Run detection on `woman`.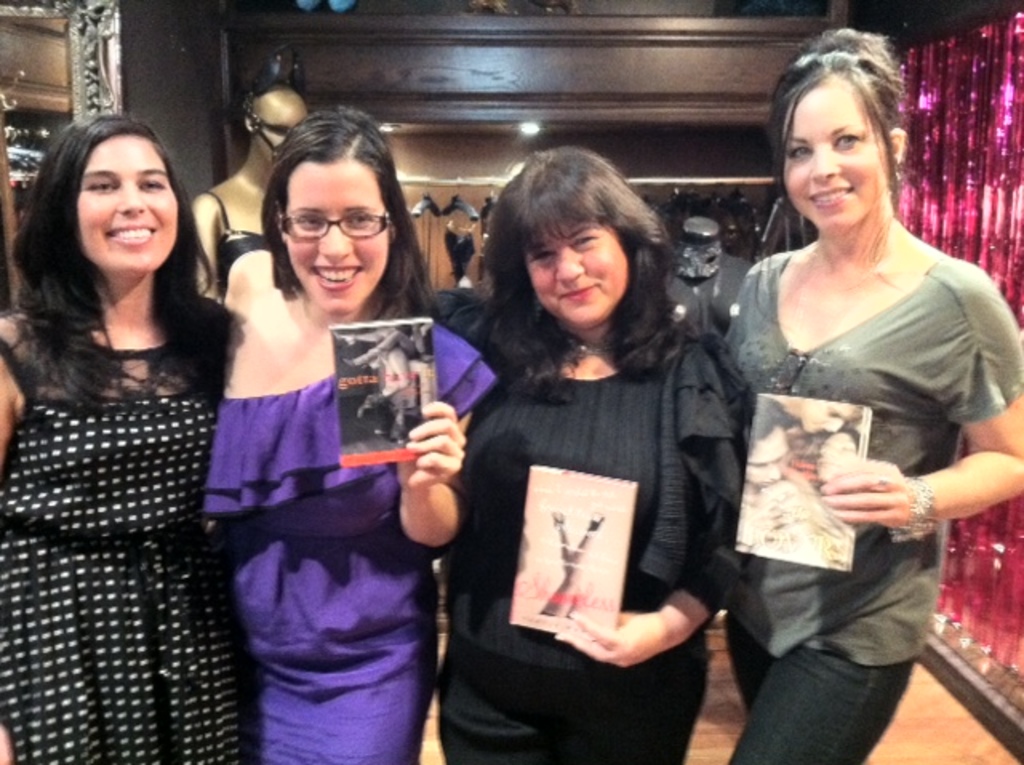
Result: [706, 64, 994, 747].
